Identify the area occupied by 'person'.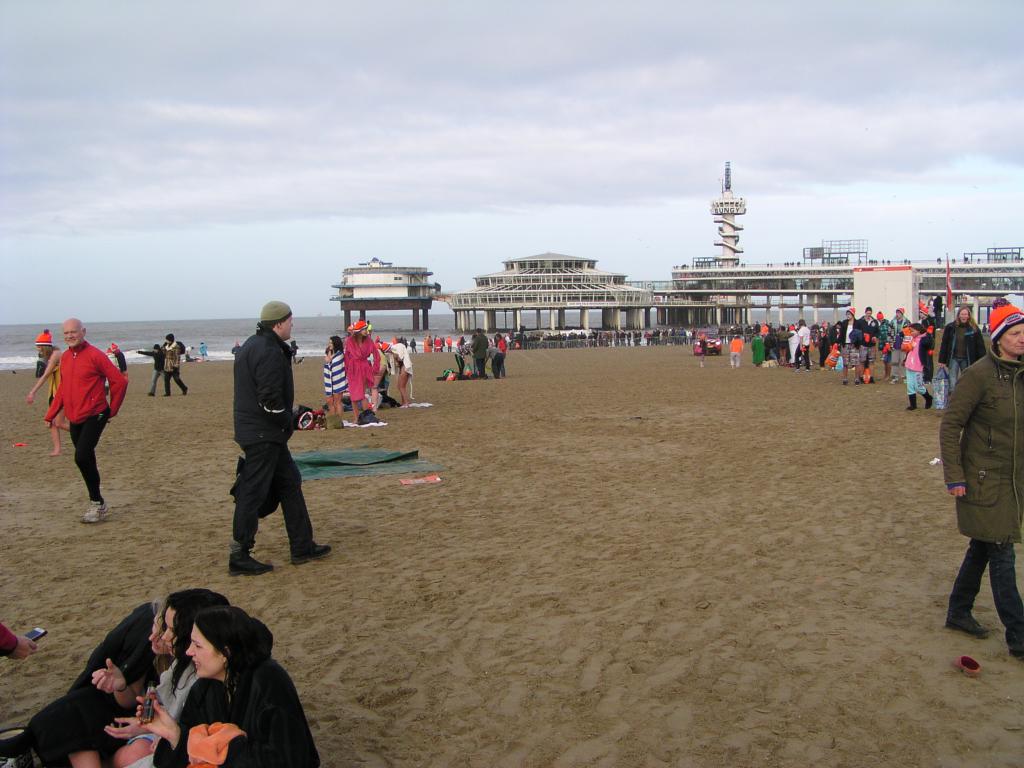
Area: {"left": 874, "top": 310, "right": 897, "bottom": 387}.
